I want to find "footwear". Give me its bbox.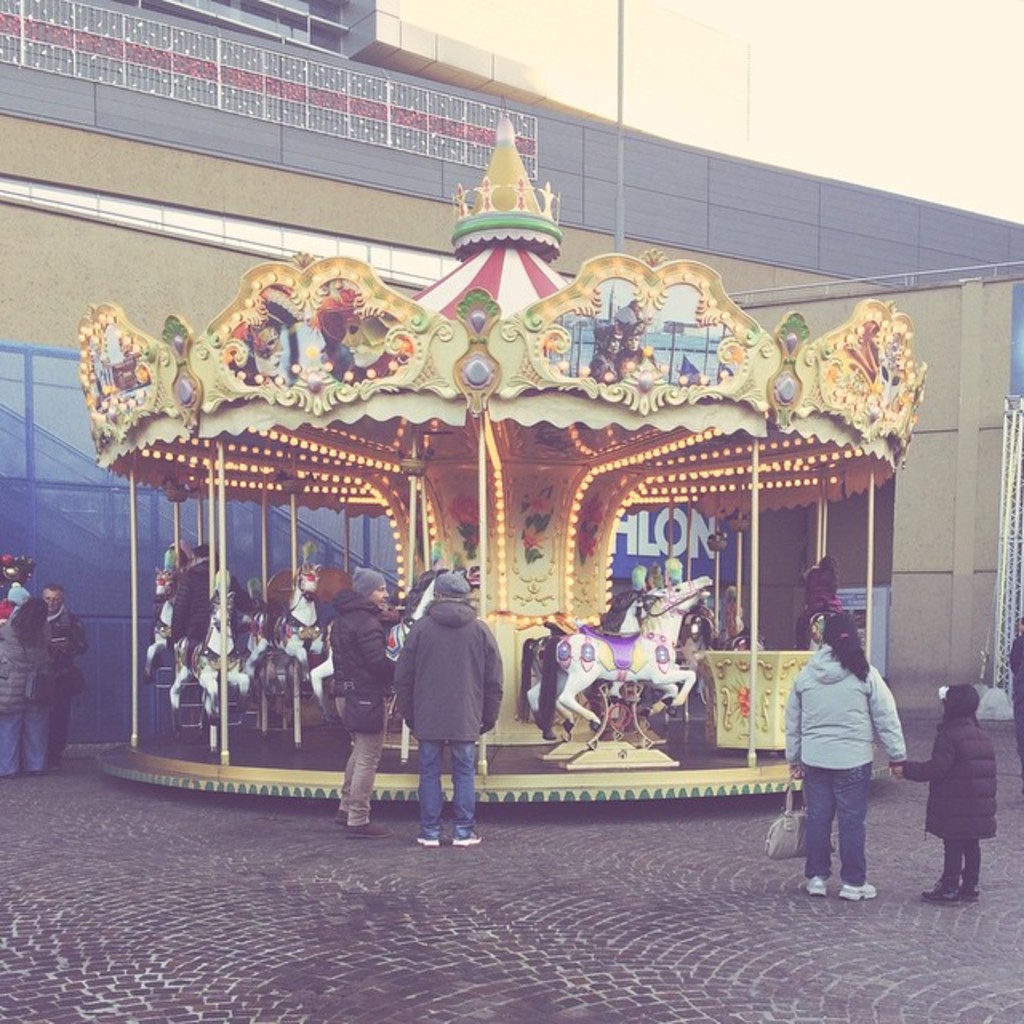
box(410, 837, 442, 845).
